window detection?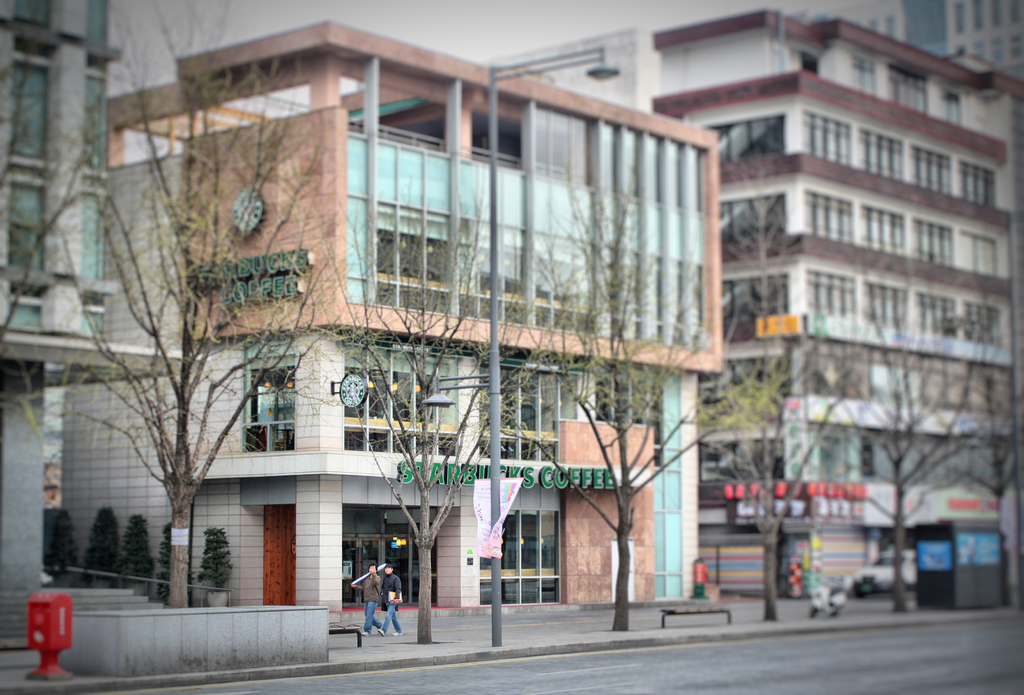
x1=85, y1=72, x2=110, y2=176
